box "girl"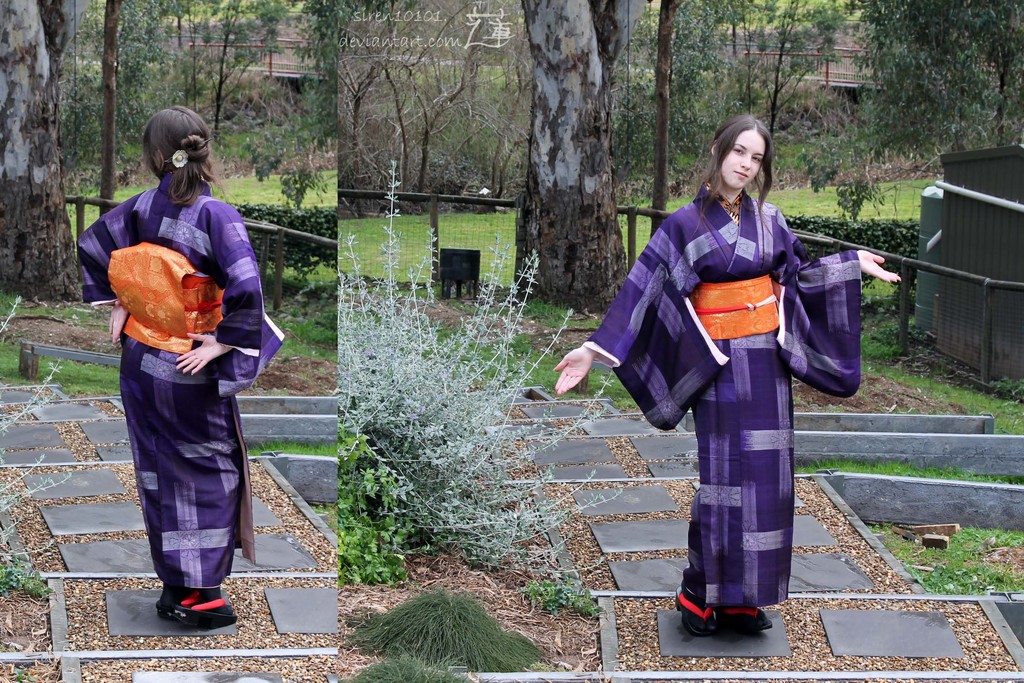
l=77, t=101, r=289, b=632
